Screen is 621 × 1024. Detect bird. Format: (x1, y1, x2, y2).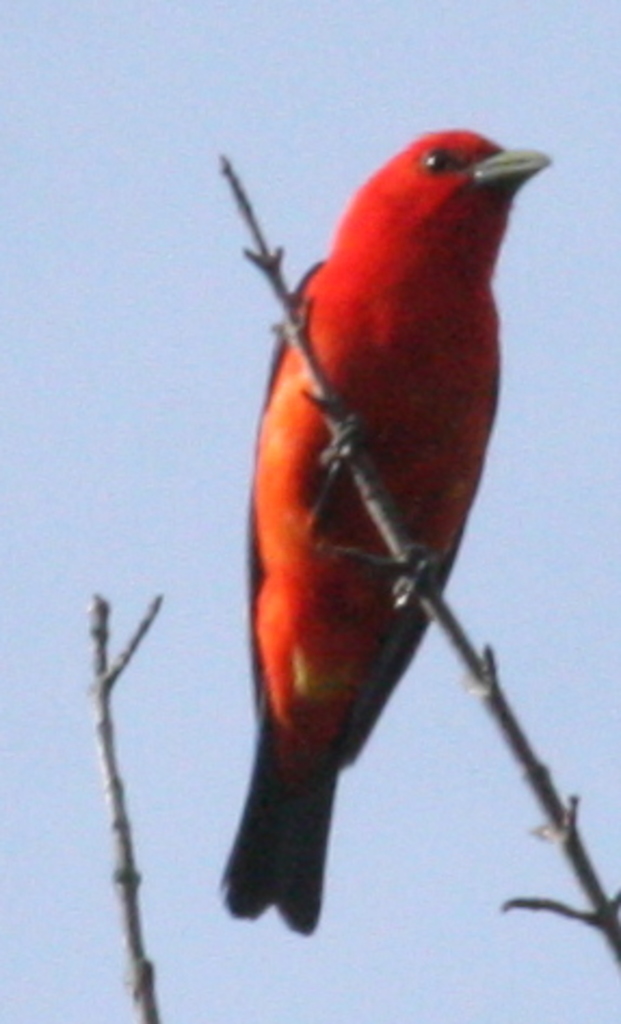
(210, 106, 571, 927).
